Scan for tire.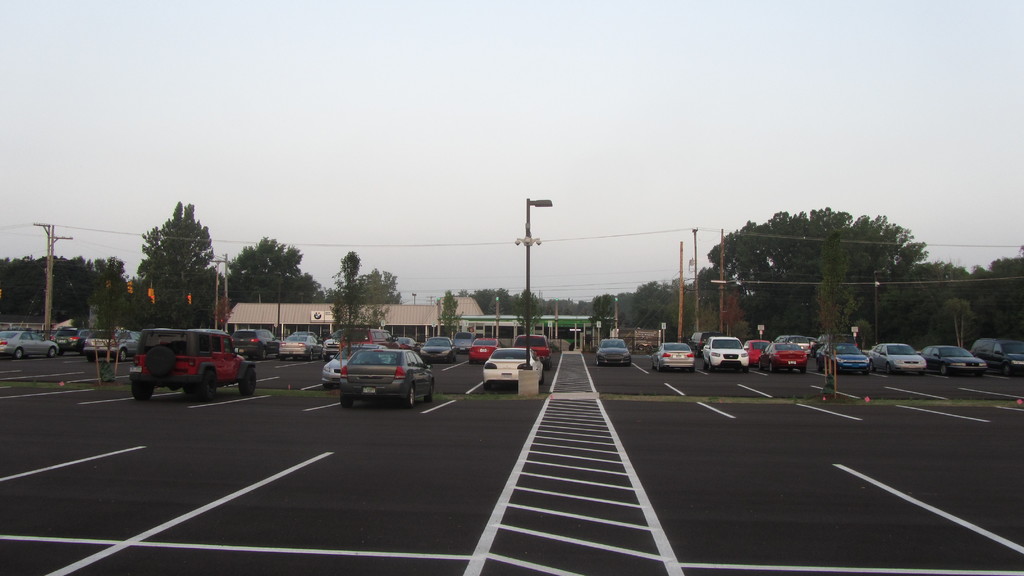
Scan result: (56,348,65,357).
